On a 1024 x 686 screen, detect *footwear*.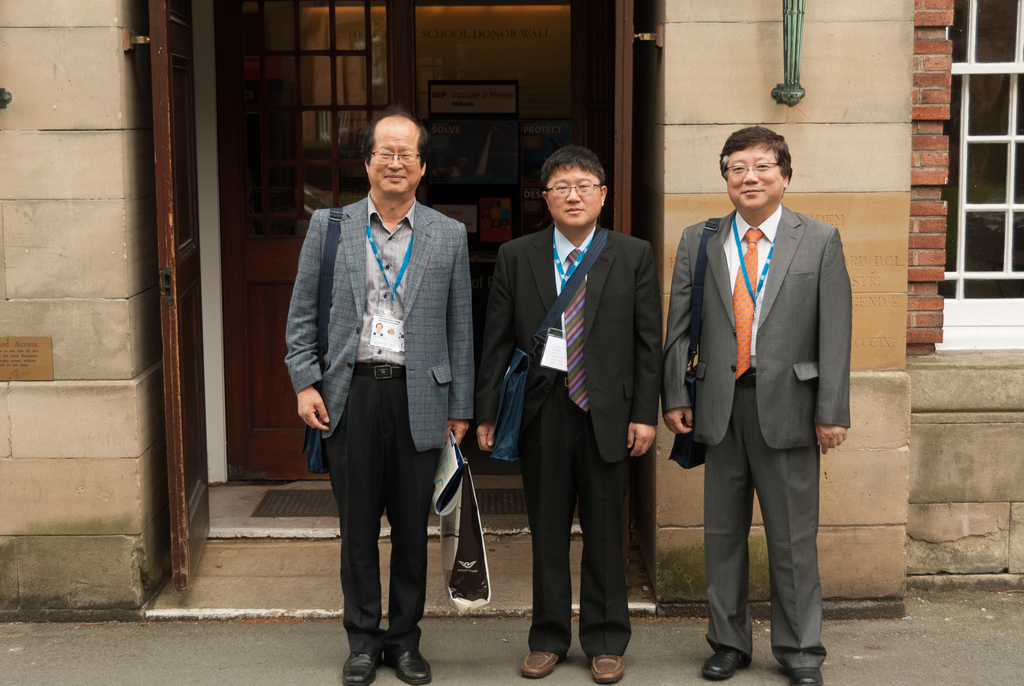
bbox=[391, 648, 438, 685].
